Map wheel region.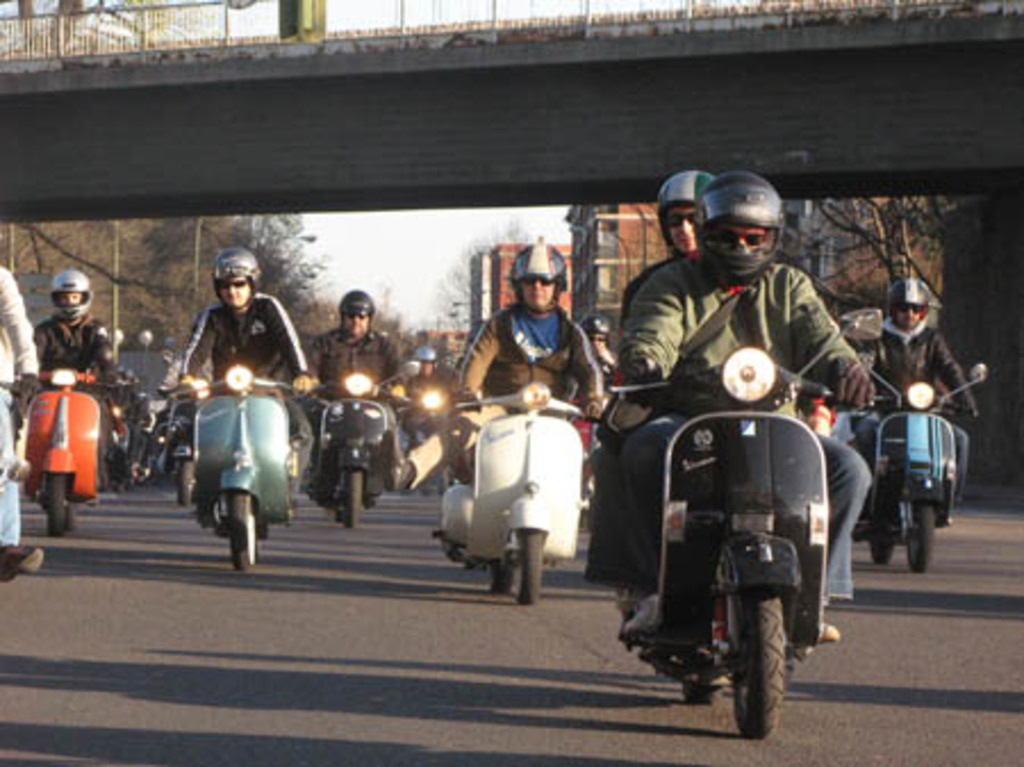
Mapped to [x1=505, y1=530, x2=544, y2=608].
